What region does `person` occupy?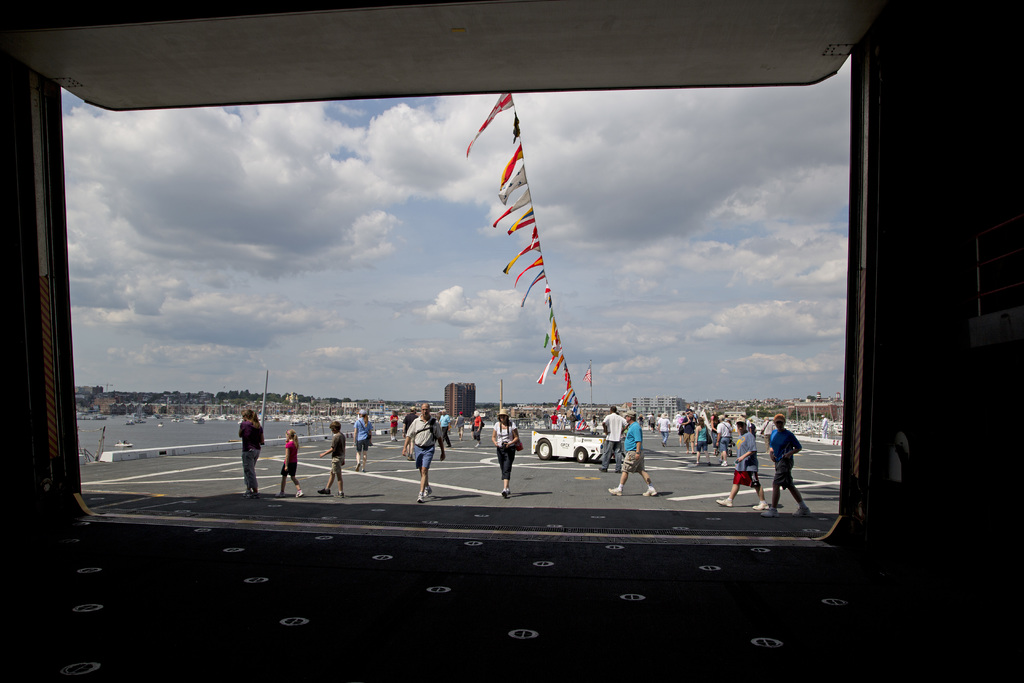
<bbox>713, 414, 730, 466</bbox>.
